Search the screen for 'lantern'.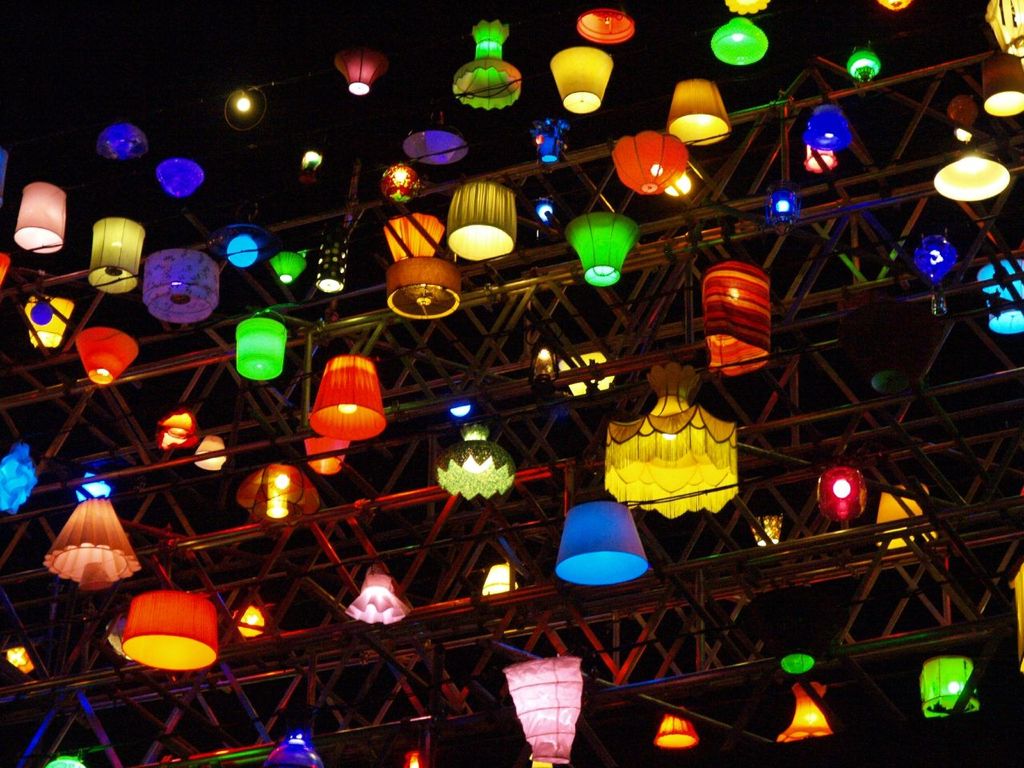
Found at <box>610,129,690,194</box>.
